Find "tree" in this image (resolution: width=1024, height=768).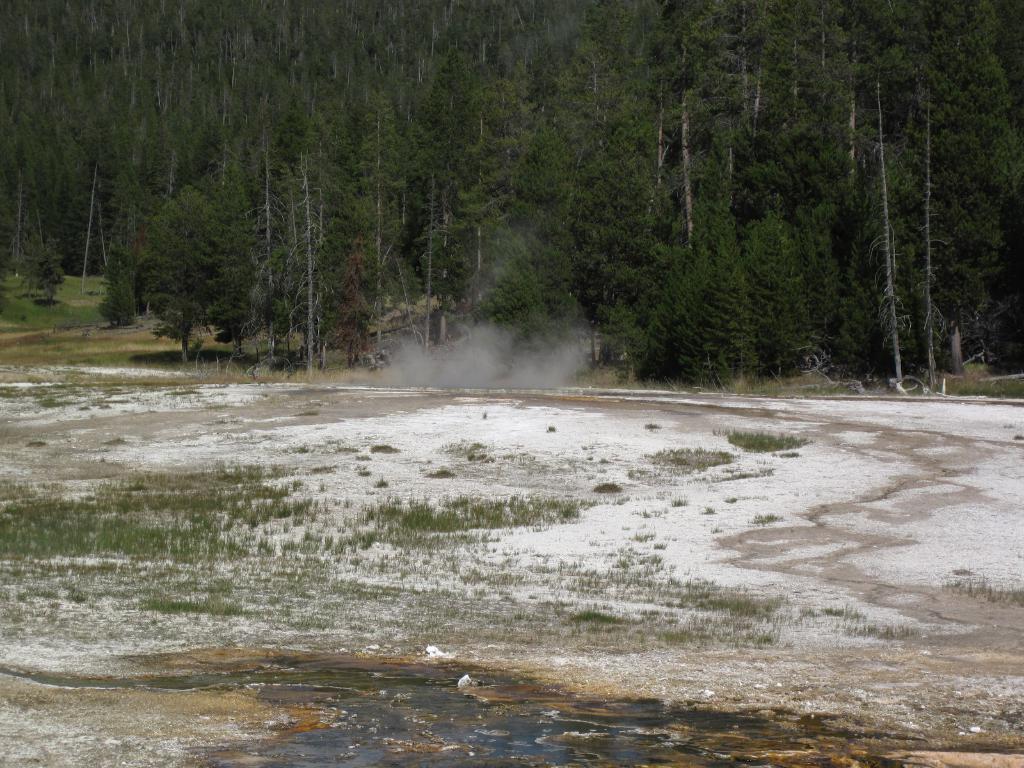
locate(103, 260, 144, 331).
